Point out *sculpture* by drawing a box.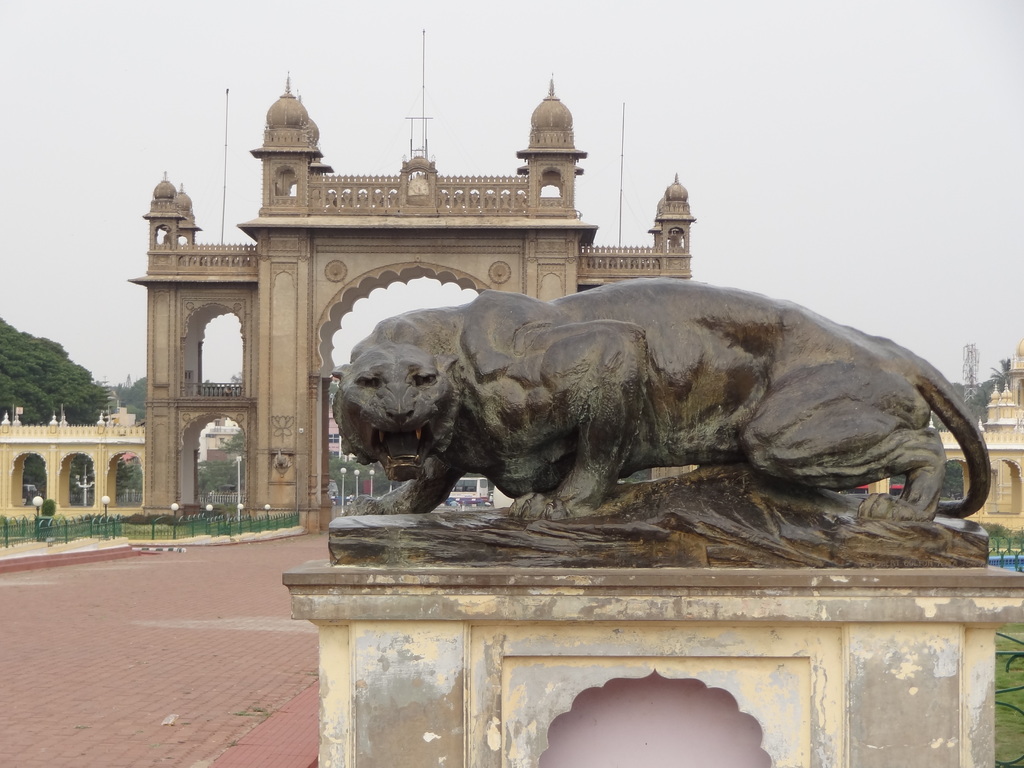
crop(328, 281, 995, 528).
